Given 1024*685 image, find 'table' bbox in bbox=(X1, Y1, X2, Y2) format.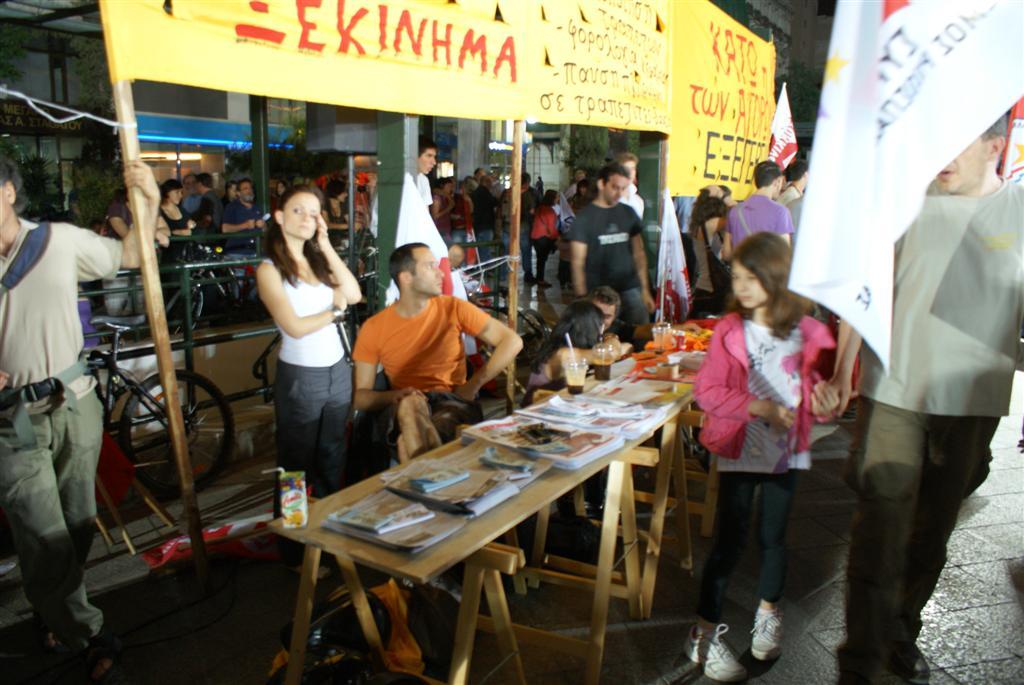
bbox=(202, 429, 668, 665).
